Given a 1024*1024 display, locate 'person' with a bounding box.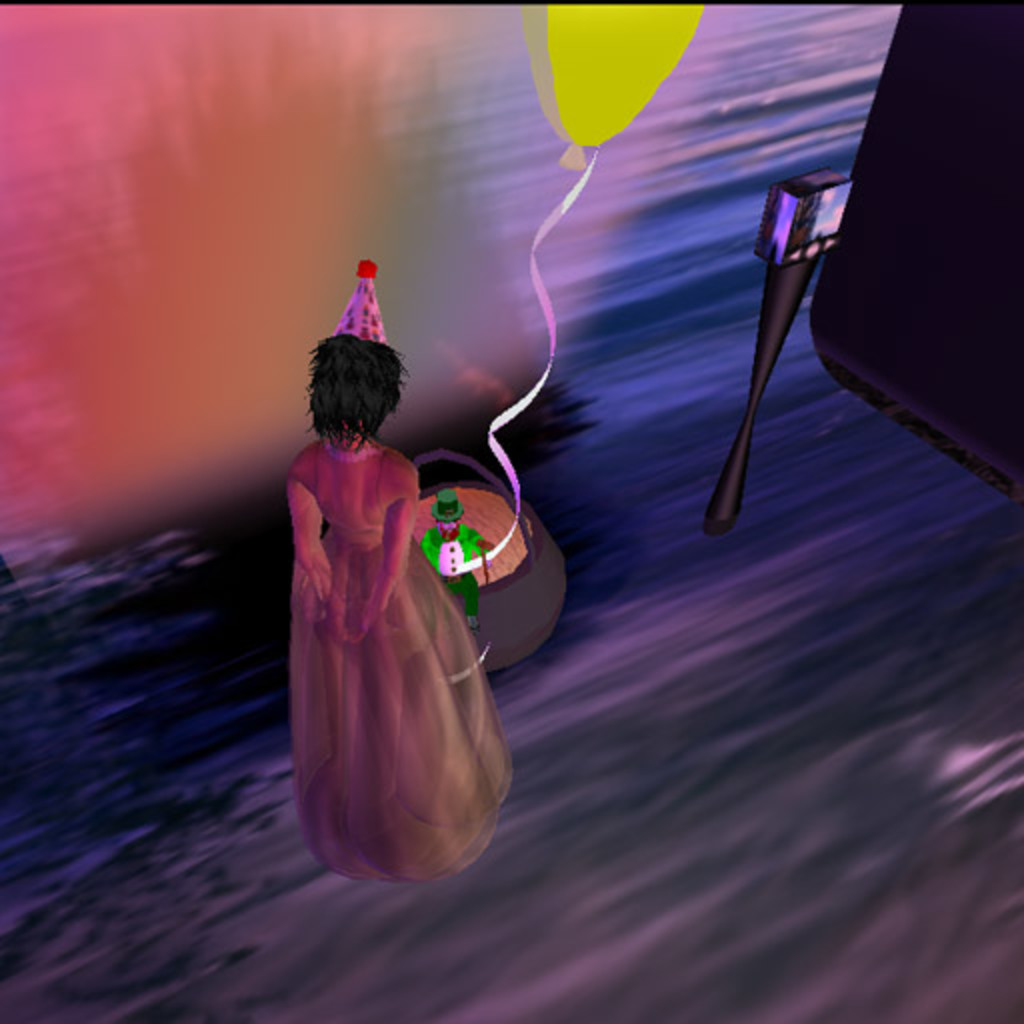
Located: bbox(270, 246, 540, 878).
